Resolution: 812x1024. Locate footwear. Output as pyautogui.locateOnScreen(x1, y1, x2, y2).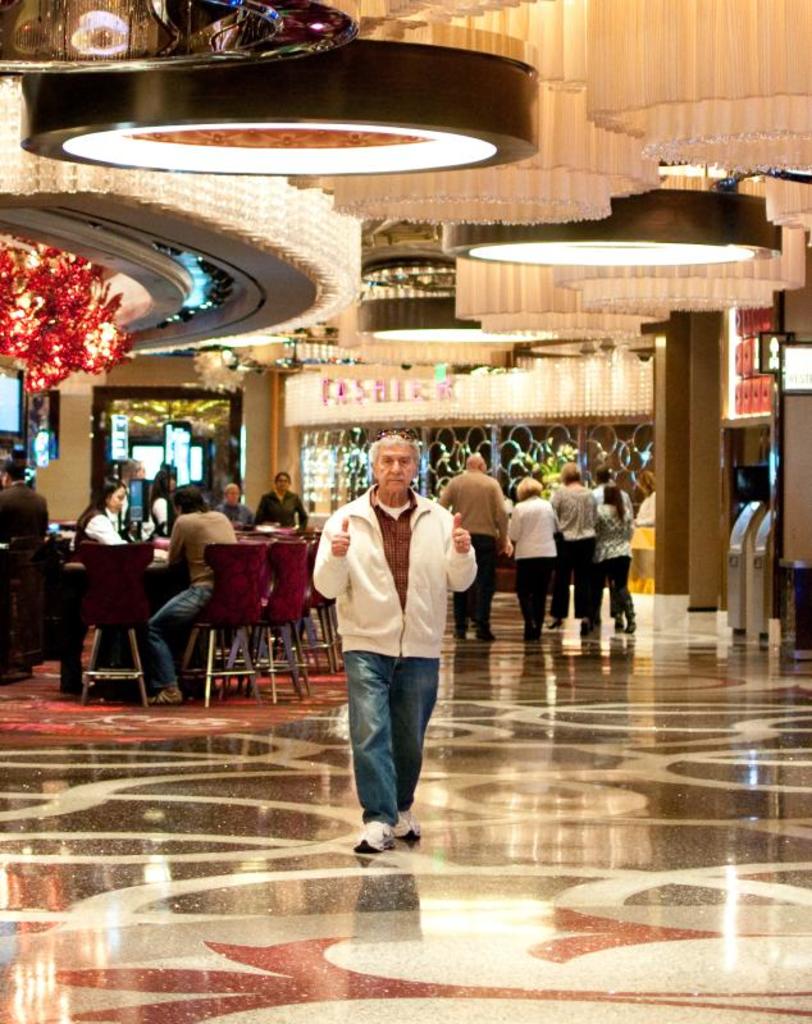
pyautogui.locateOnScreen(626, 617, 638, 634).
